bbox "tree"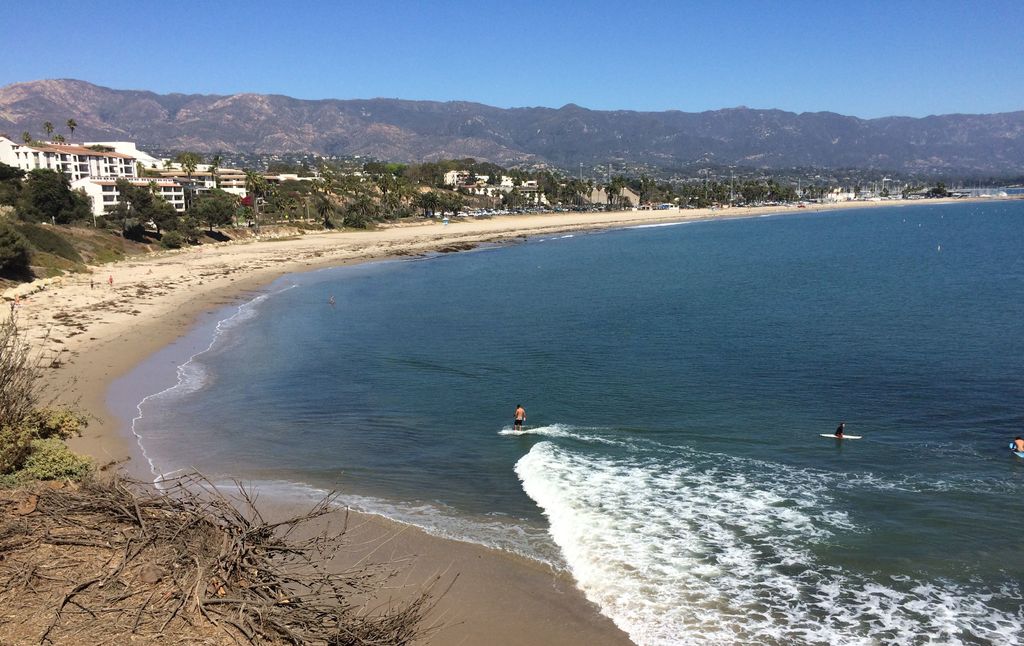
[827,184,835,200]
